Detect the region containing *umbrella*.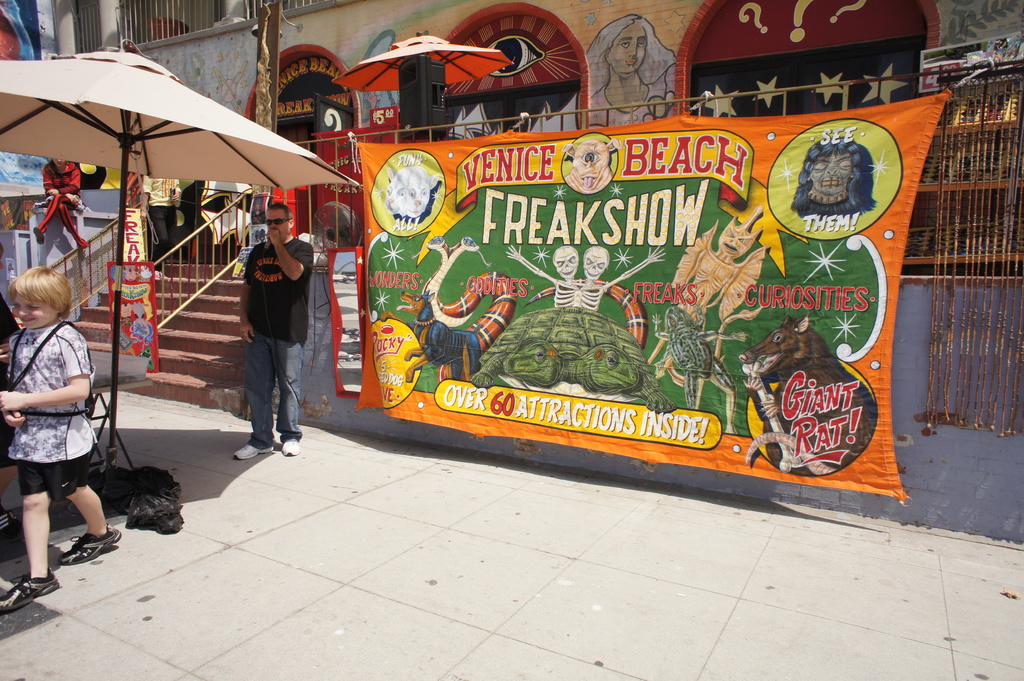
box(0, 46, 360, 474).
